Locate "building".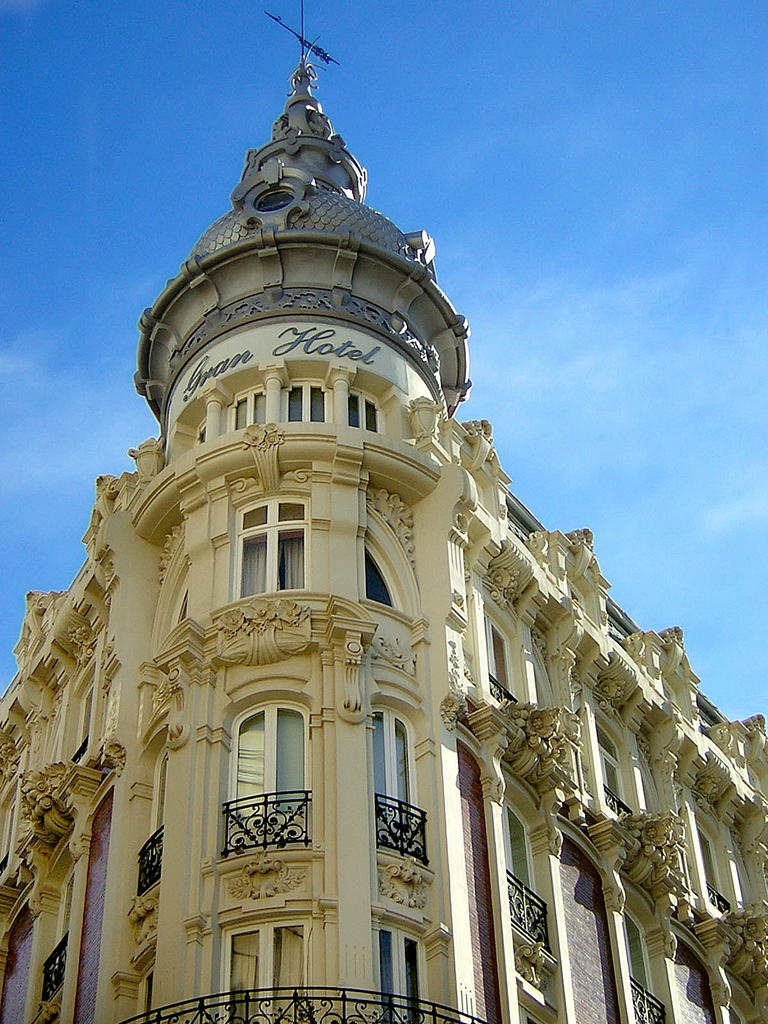
Bounding box: 0:0:767:1023.
